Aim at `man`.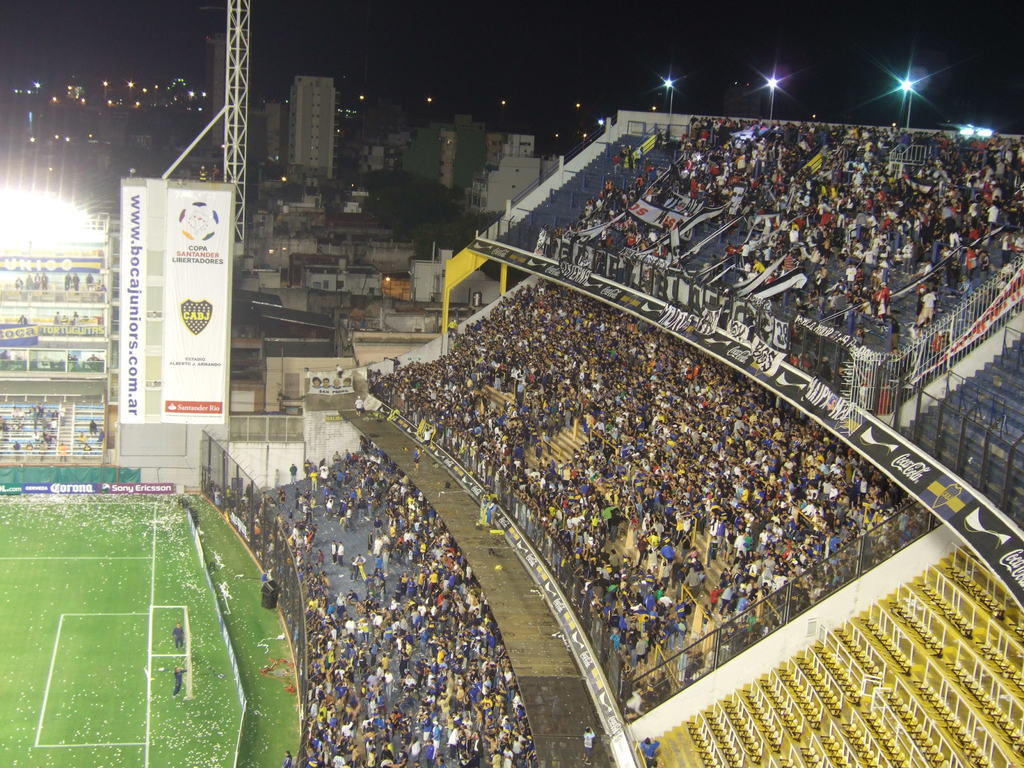
Aimed at [335, 541, 344, 568].
